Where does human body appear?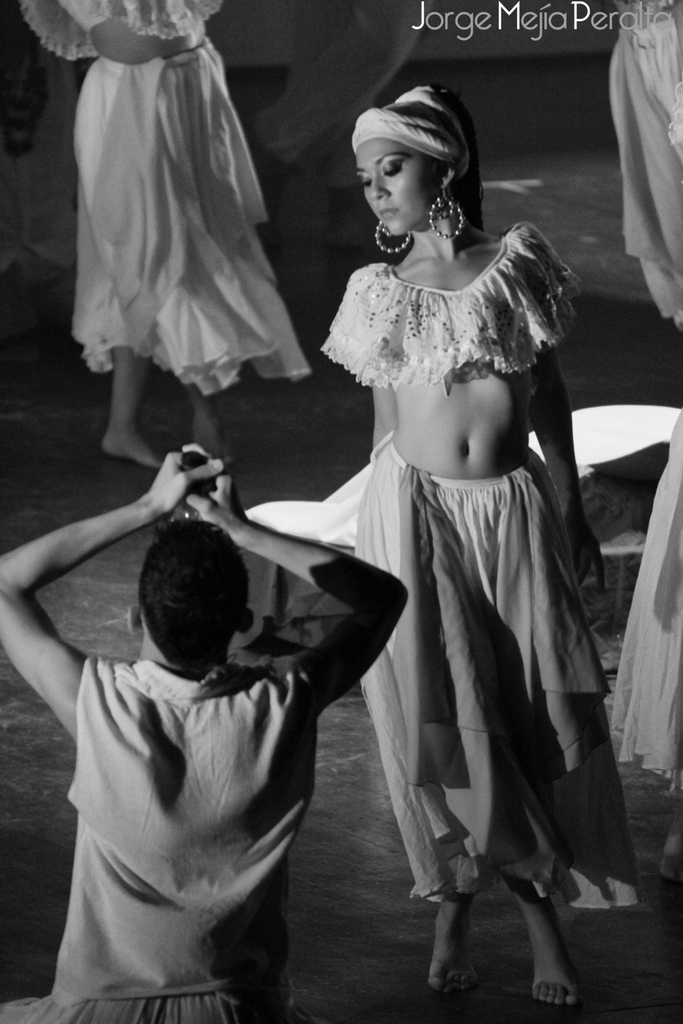
Appears at bbox=[290, 115, 594, 1000].
